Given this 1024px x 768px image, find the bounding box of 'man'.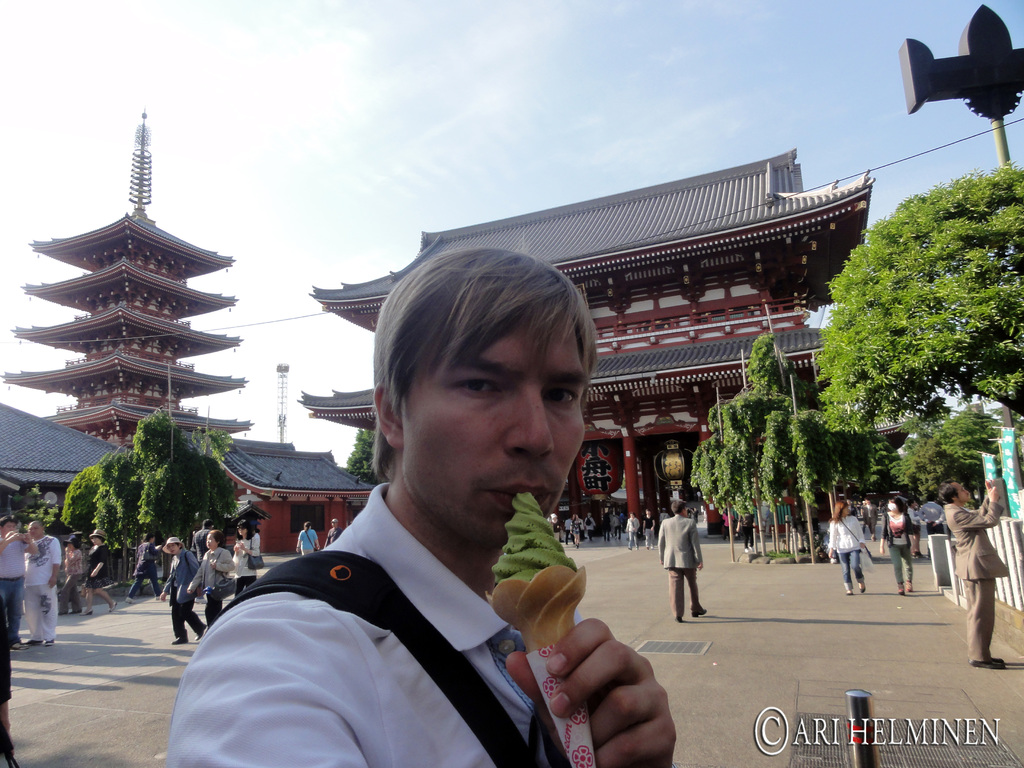
bbox=[641, 506, 659, 550].
